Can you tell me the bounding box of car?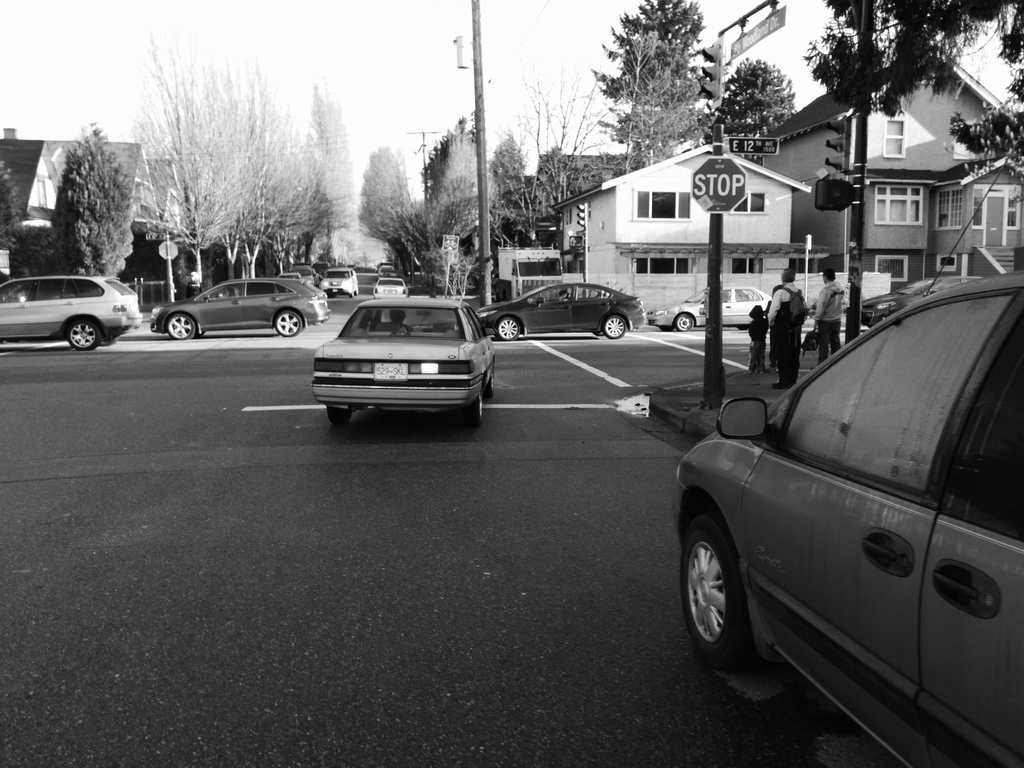
bbox=[677, 151, 1023, 767].
